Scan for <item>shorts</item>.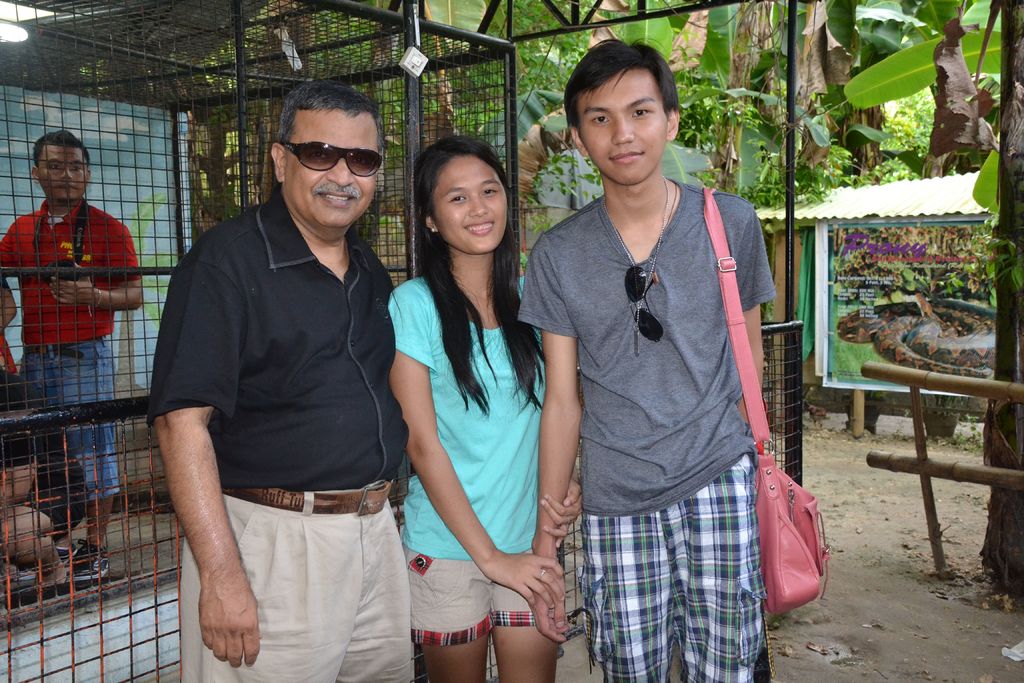
Scan result: {"left": 182, "top": 488, "right": 414, "bottom": 682}.
